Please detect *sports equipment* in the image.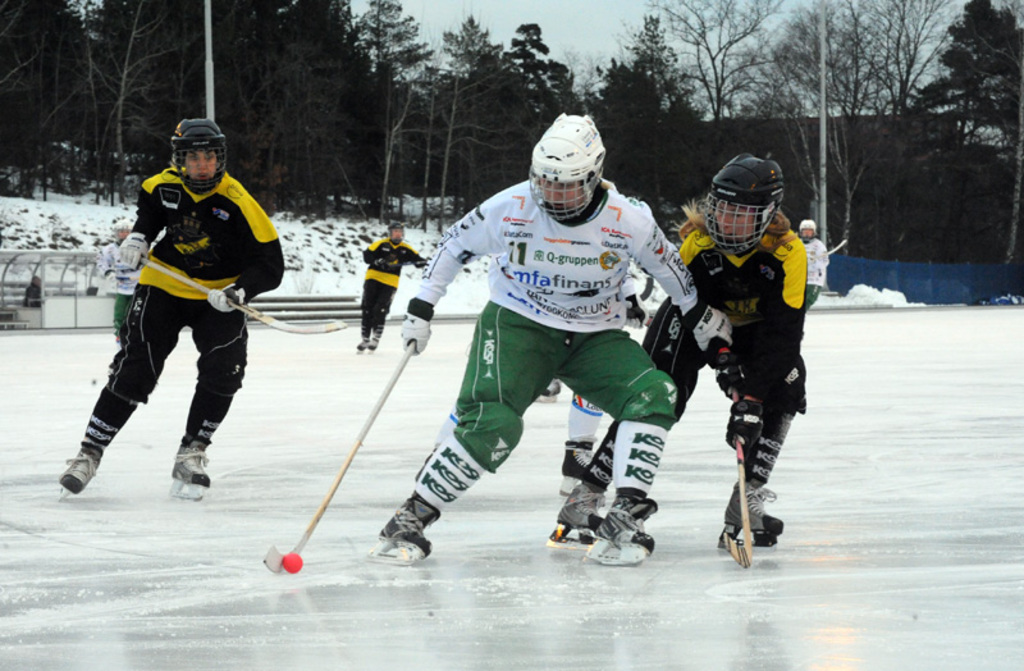
Rect(136, 254, 348, 338).
